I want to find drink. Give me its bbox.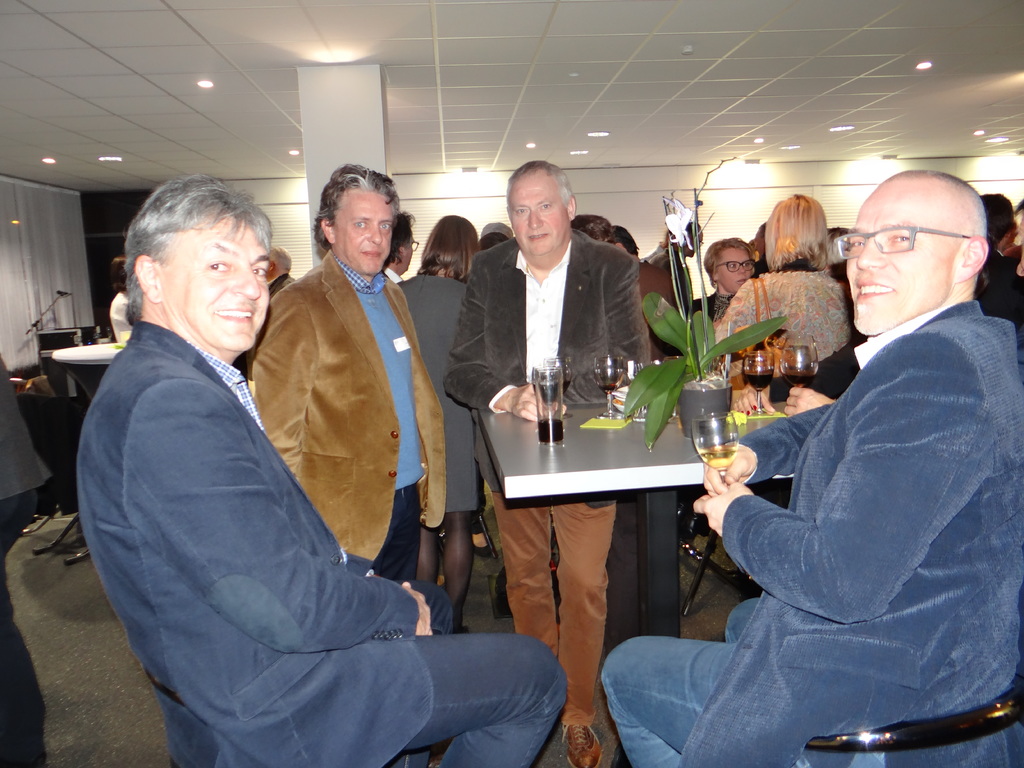
{"x1": 598, "y1": 382, "x2": 618, "y2": 398}.
